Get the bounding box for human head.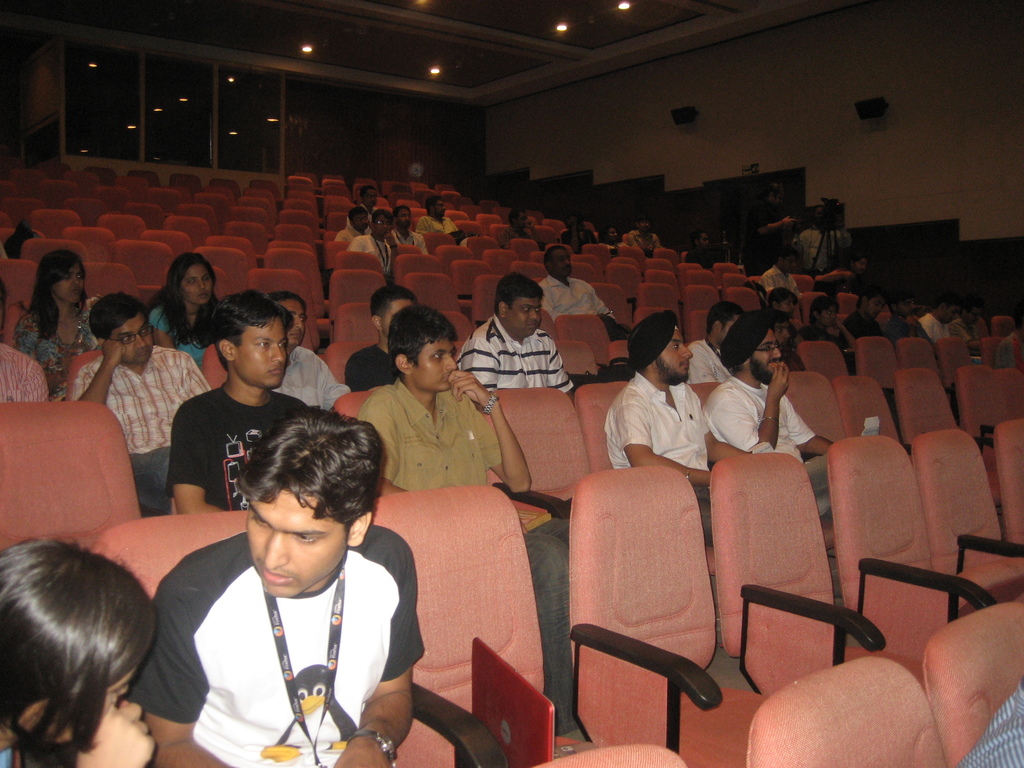
849 253 866 276.
